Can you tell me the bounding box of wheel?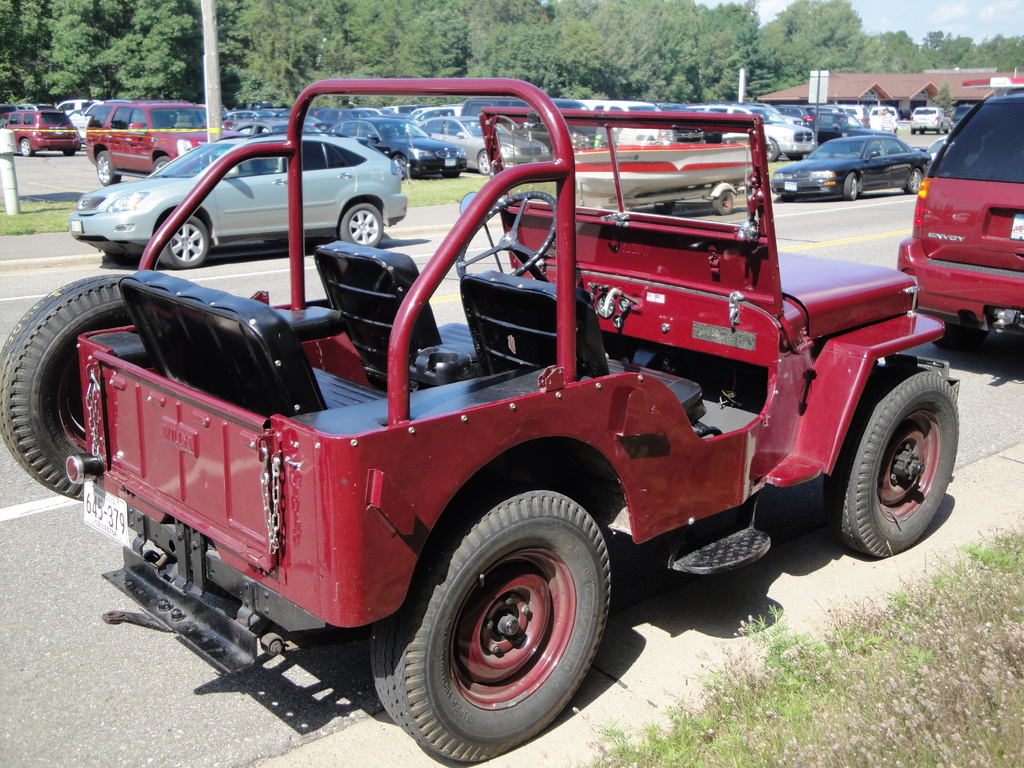
0/276/149/508.
